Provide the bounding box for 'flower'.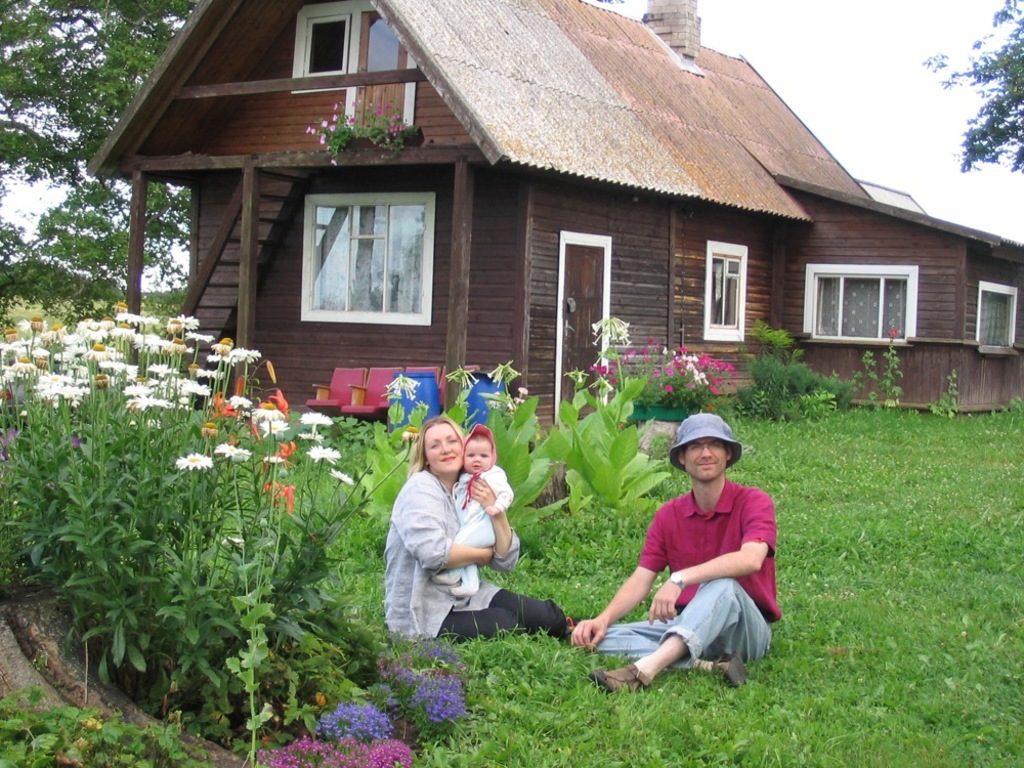
[x1=353, y1=101, x2=358, y2=104].
